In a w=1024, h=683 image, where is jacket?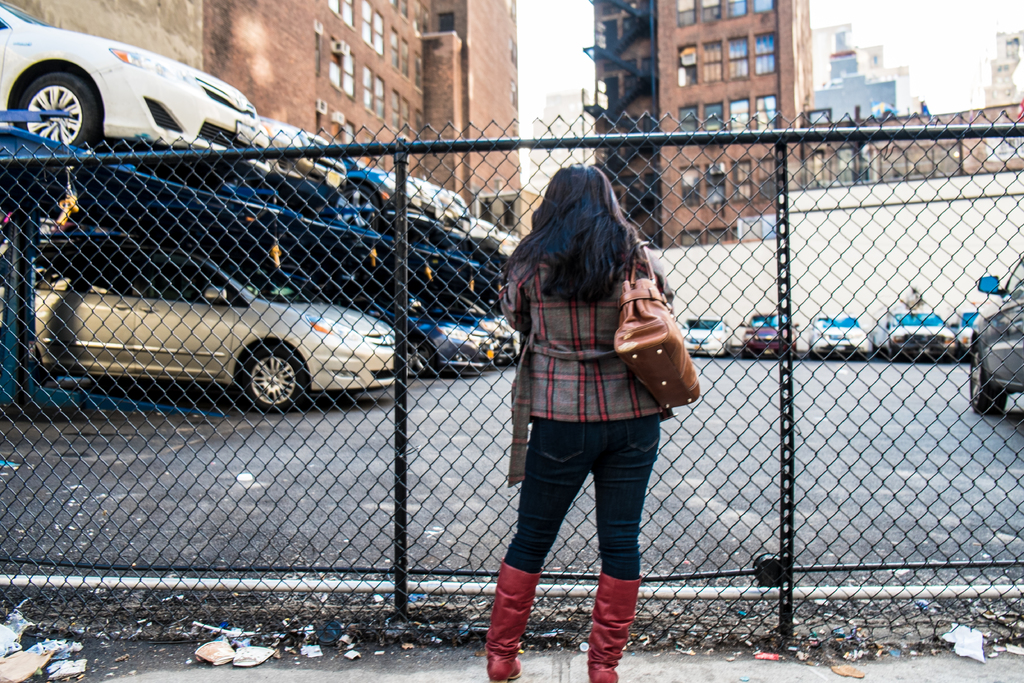
x1=496, y1=204, x2=687, y2=455.
